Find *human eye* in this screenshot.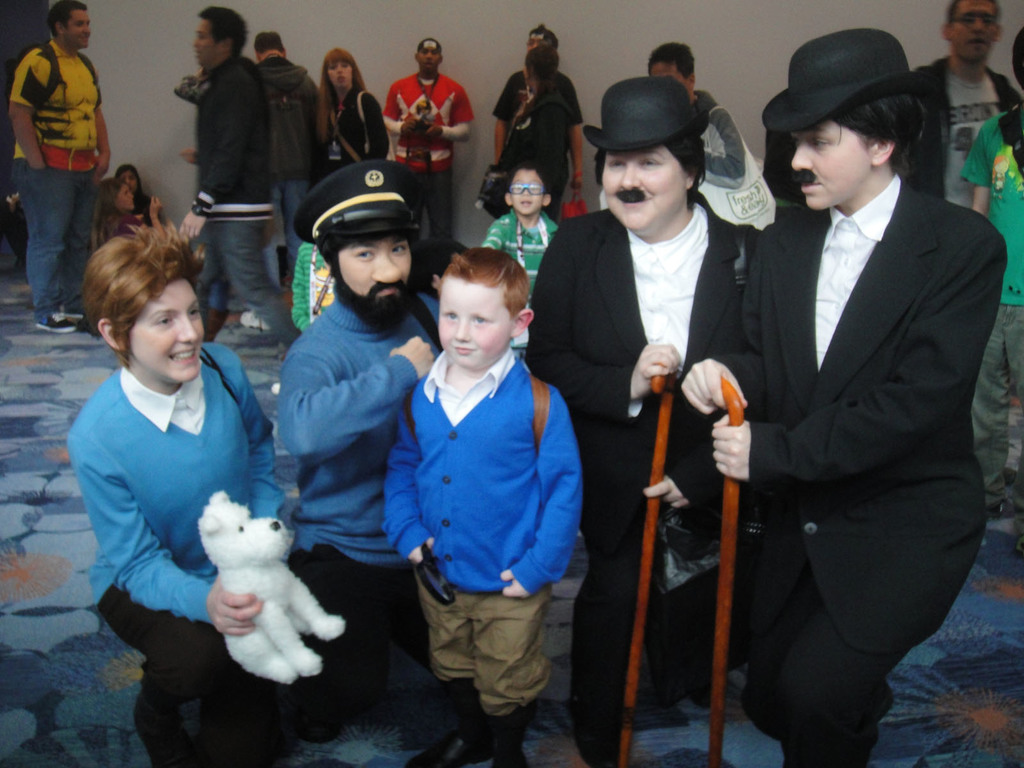
The bounding box for *human eye* is 611 156 628 168.
